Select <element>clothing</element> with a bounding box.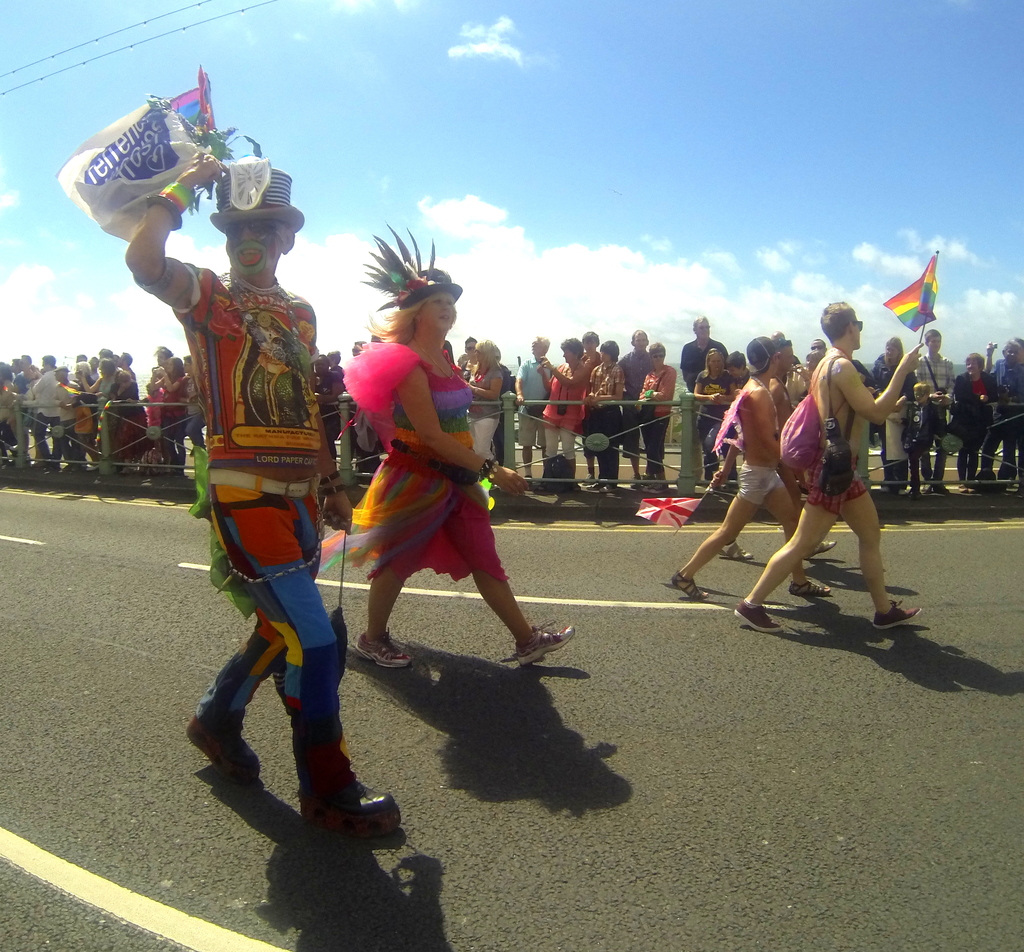
box(609, 349, 650, 450).
